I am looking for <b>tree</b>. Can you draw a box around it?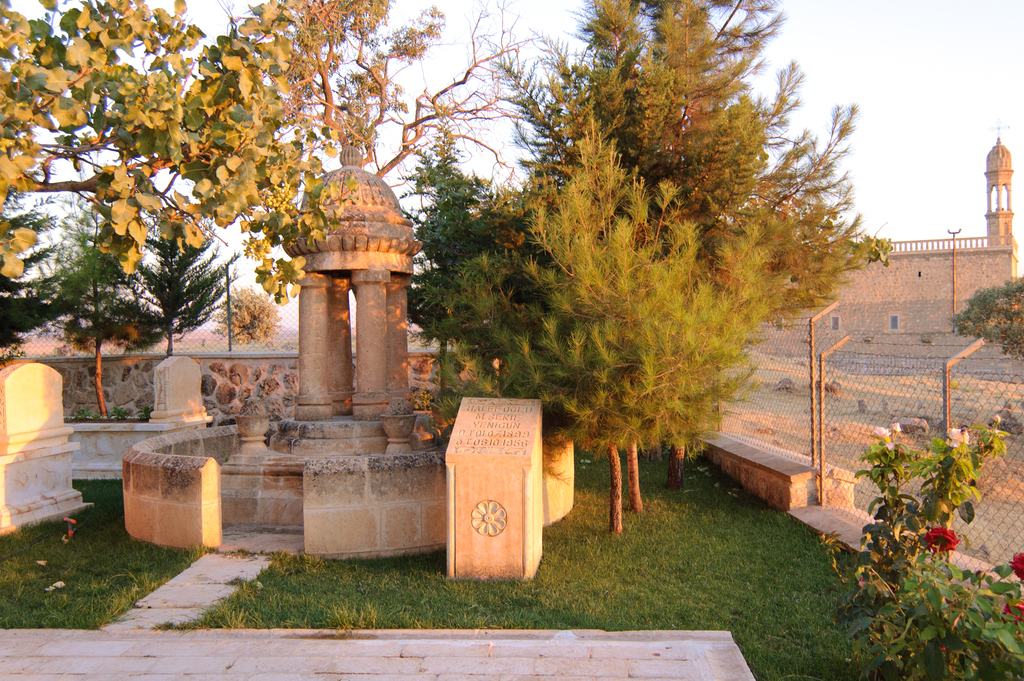
Sure, the bounding box is <box>115,218,241,359</box>.
